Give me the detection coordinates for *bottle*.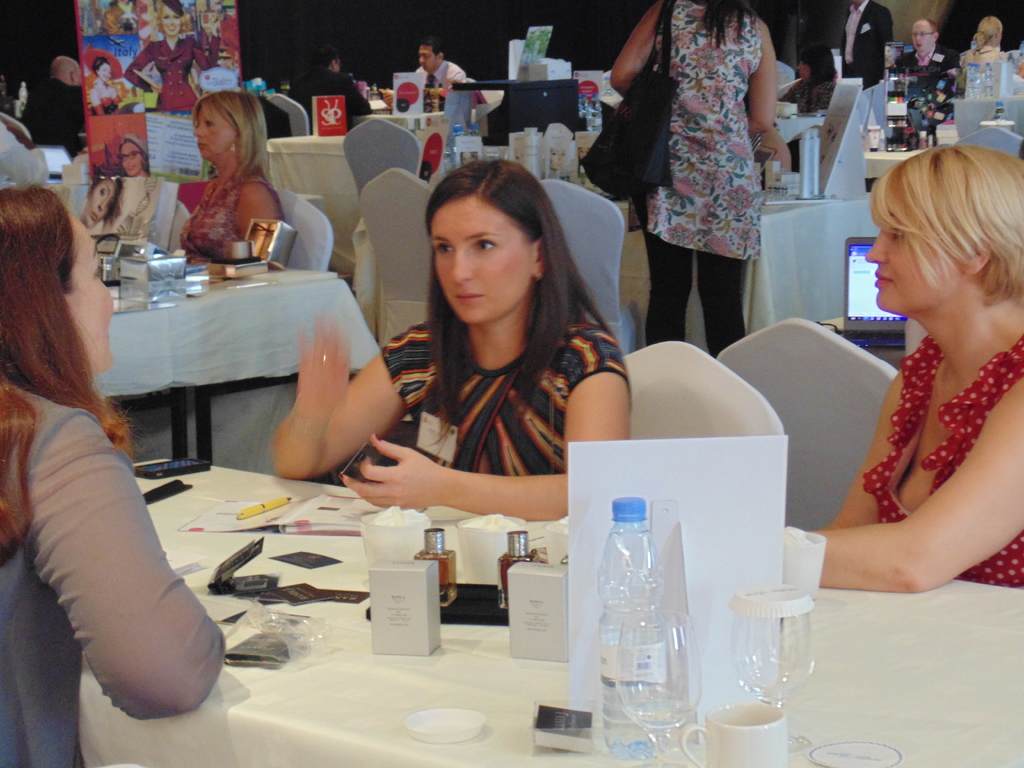
detection(466, 124, 487, 162).
